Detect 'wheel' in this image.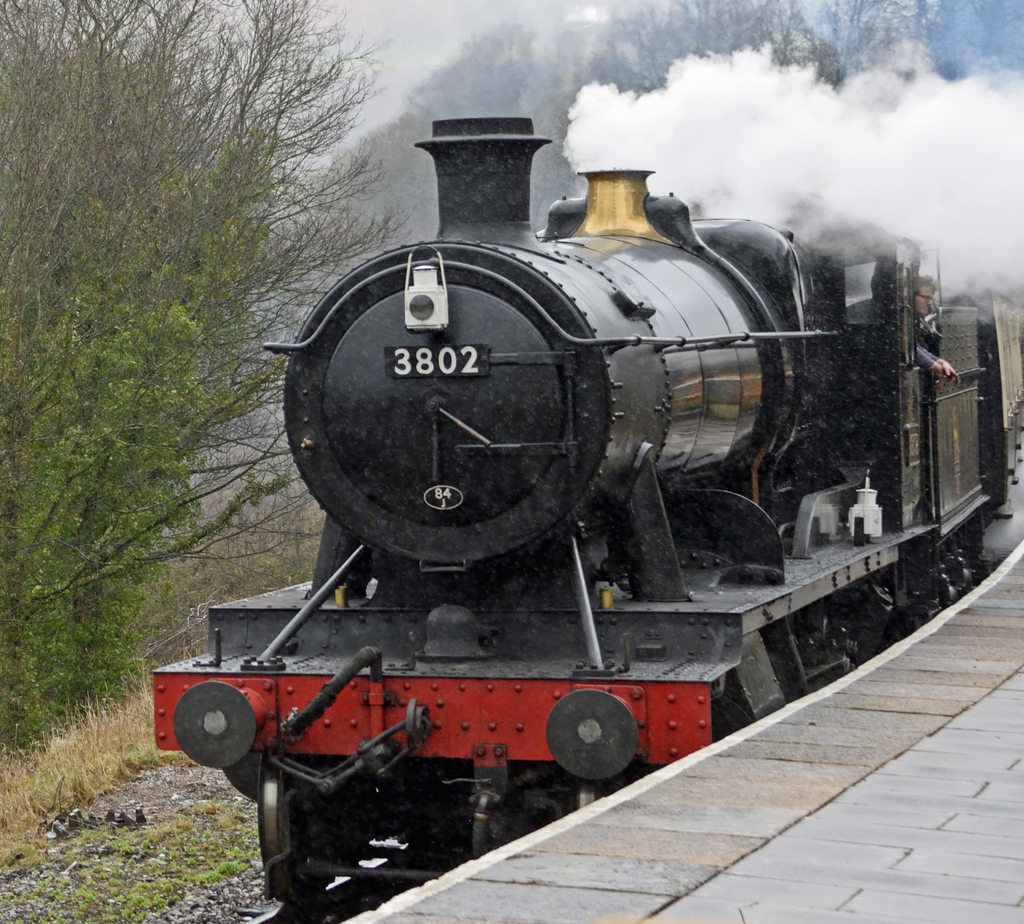
Detection: <box>253,752,331,910</box>.
